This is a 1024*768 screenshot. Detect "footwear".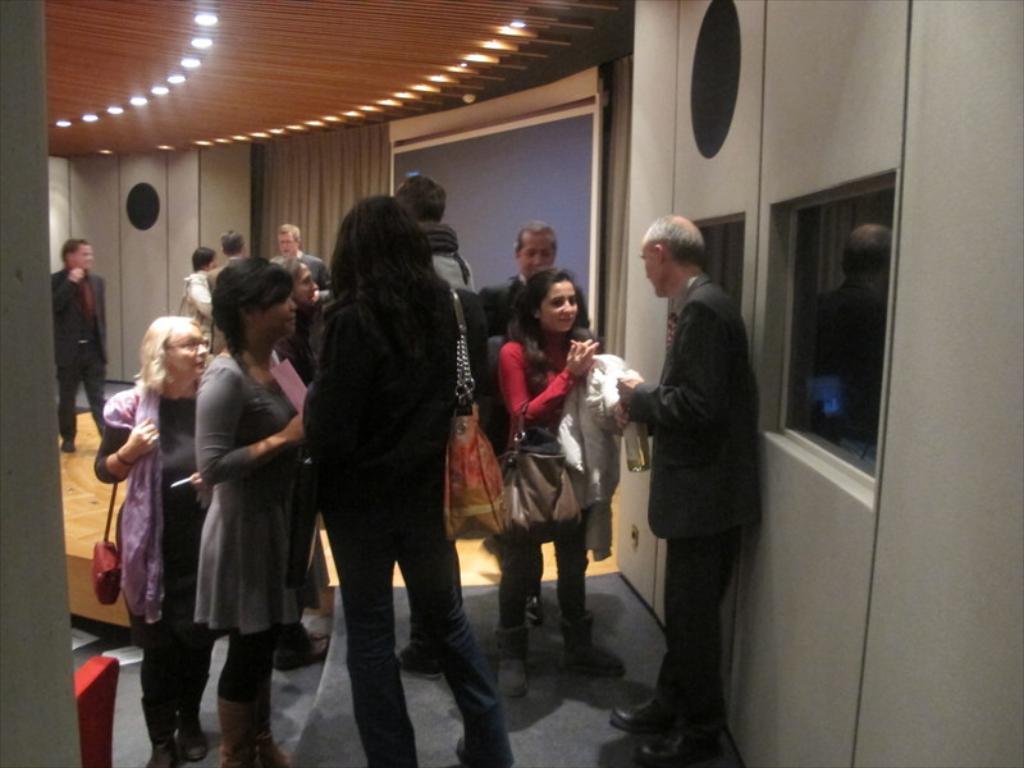
region(280, 626, 334, 666).
